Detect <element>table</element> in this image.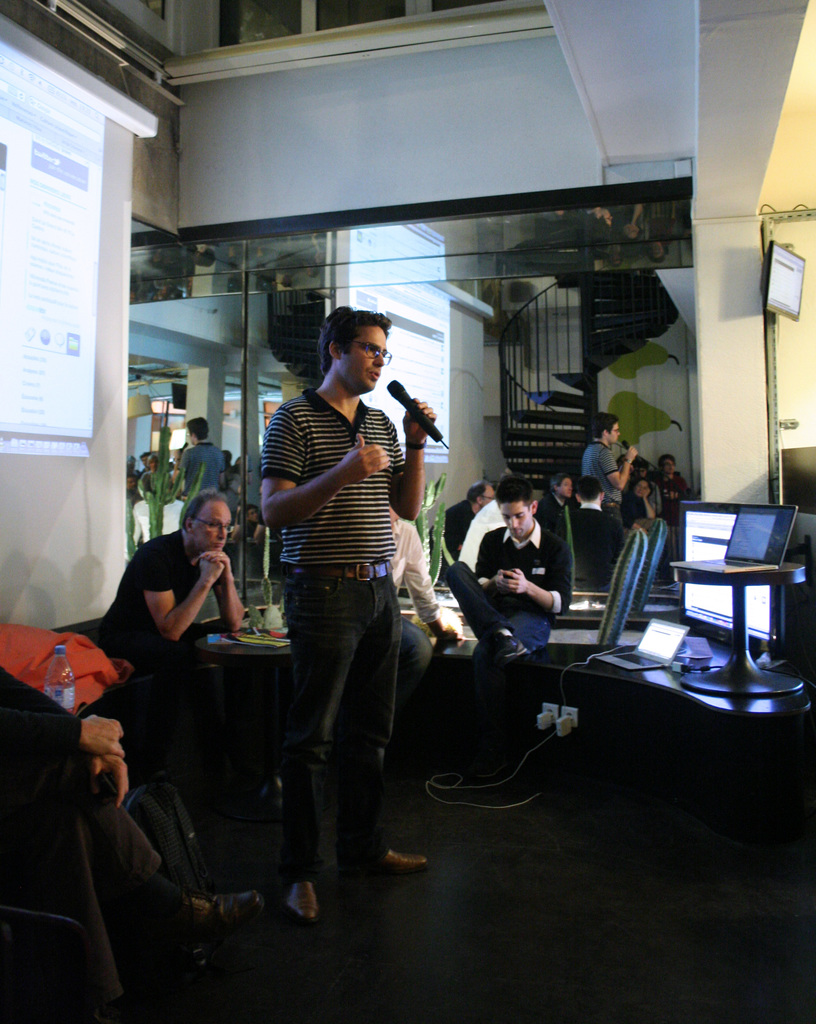
Detection: Rect(673, 517, 813, 712).
